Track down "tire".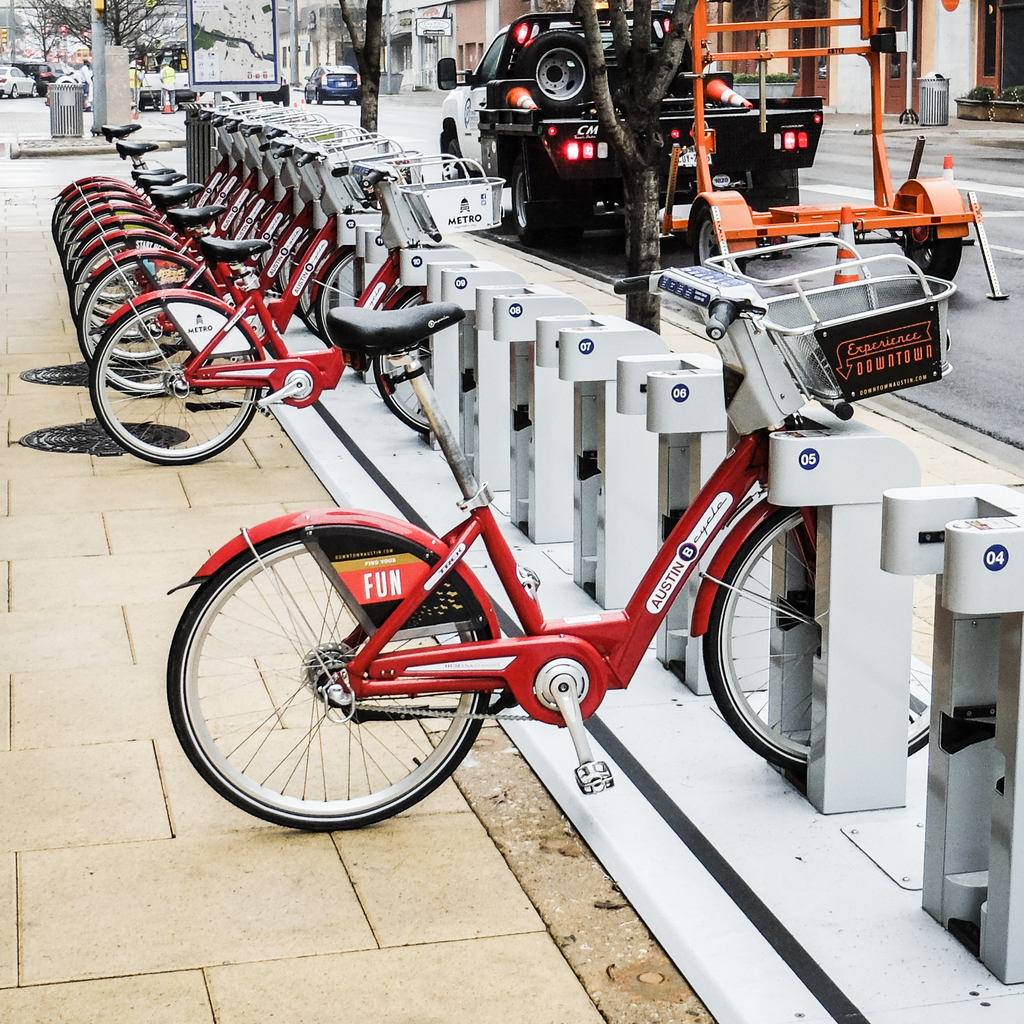
Tracked to (90,273,160,340).
